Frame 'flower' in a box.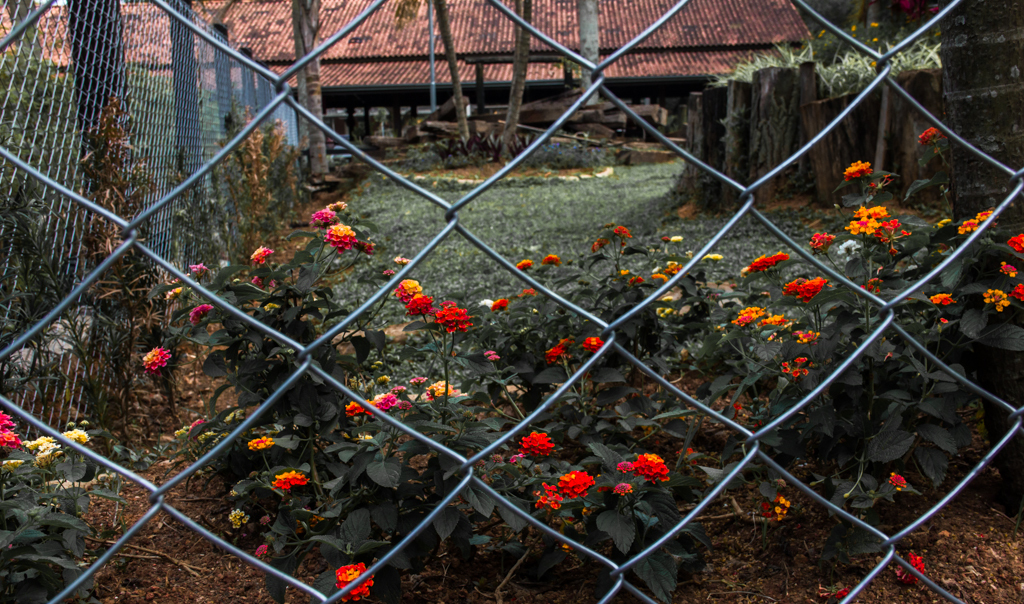
<region>1009, 283, 1023, 300</region>.
